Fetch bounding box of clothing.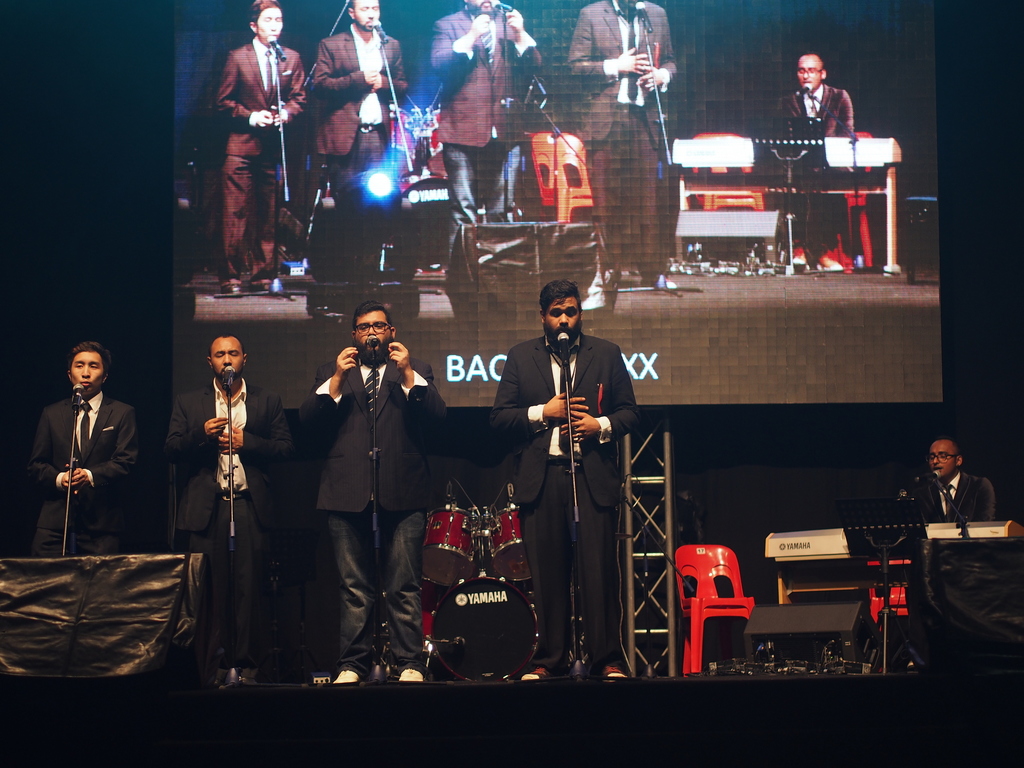
Bbox: <region>918, 457, 996, 528</region>.
